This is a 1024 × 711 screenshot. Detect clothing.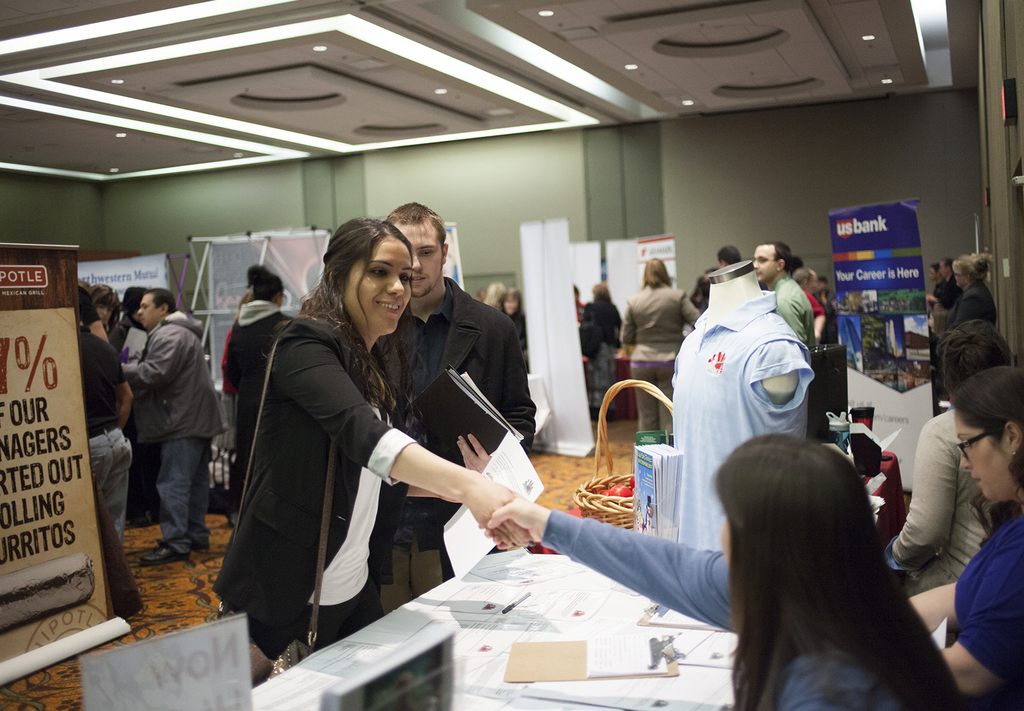
[534,502,913,710].
